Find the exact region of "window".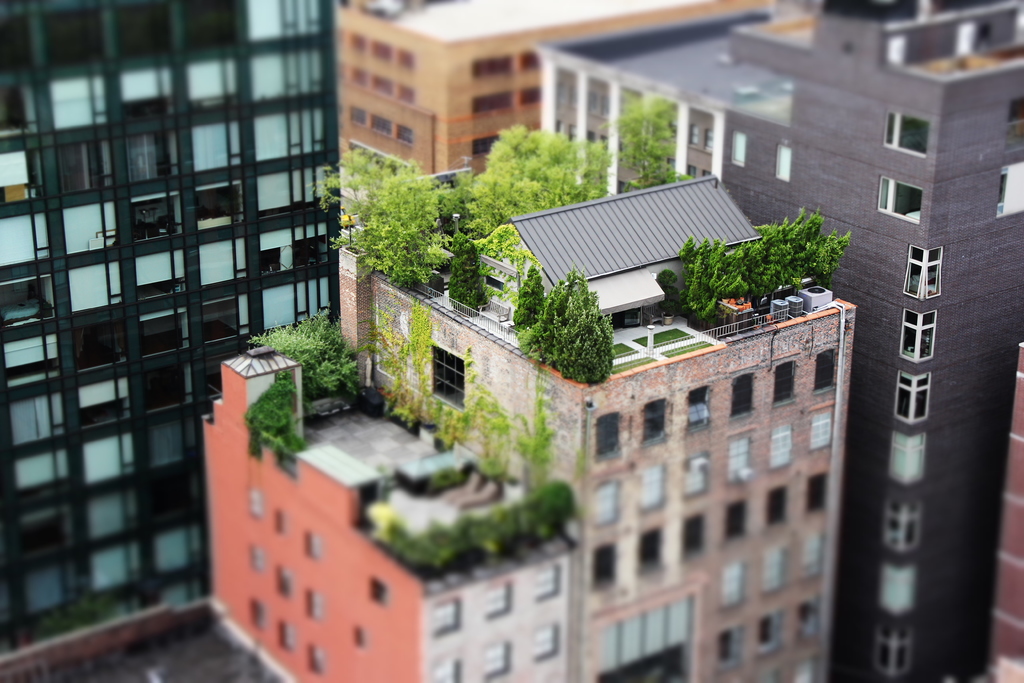
Exact region: BBox(637, 463, 663, 513).
